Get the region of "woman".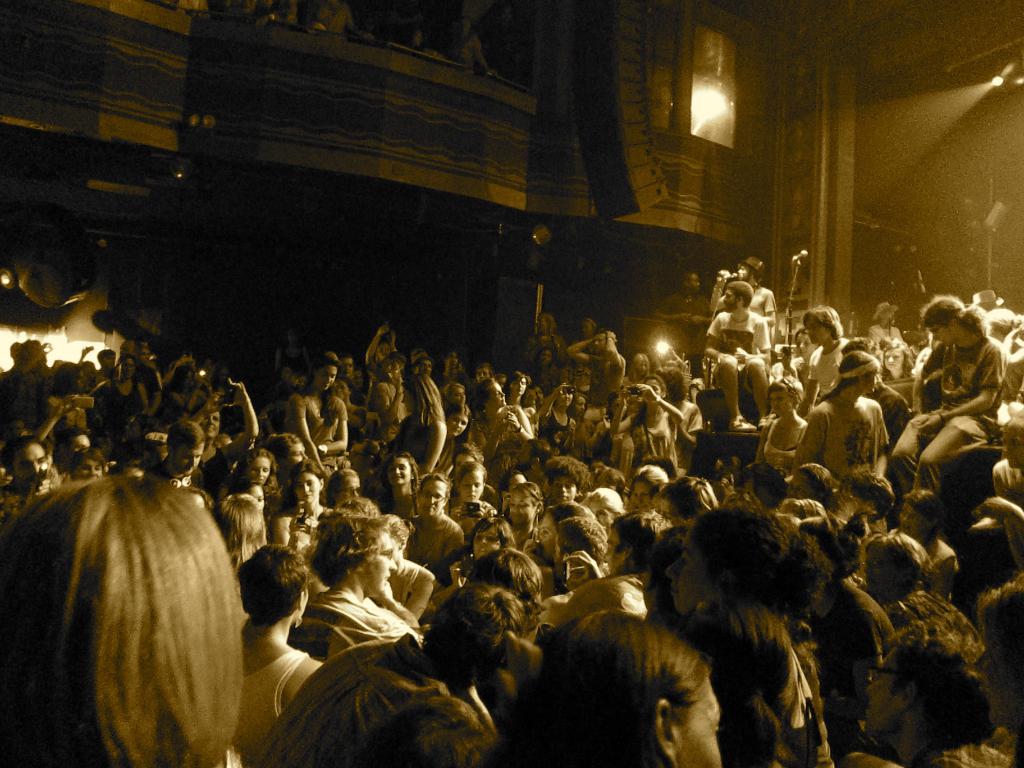
0:460:248:767.
